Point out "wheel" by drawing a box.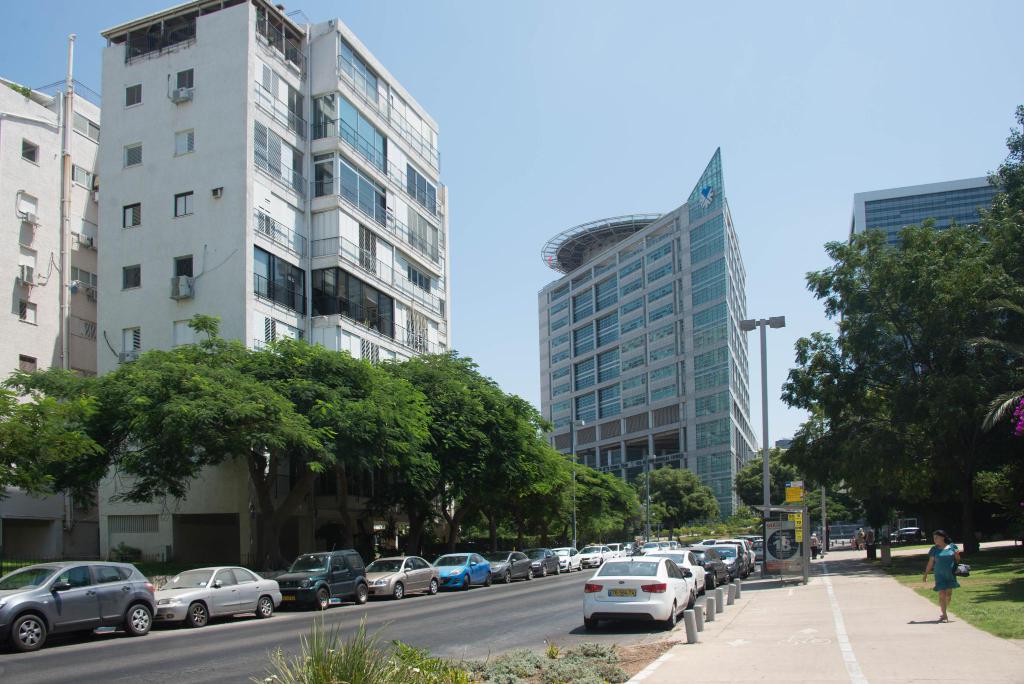
{"left": 502, "top": 571, "right": 511, "bottom": 585}.
